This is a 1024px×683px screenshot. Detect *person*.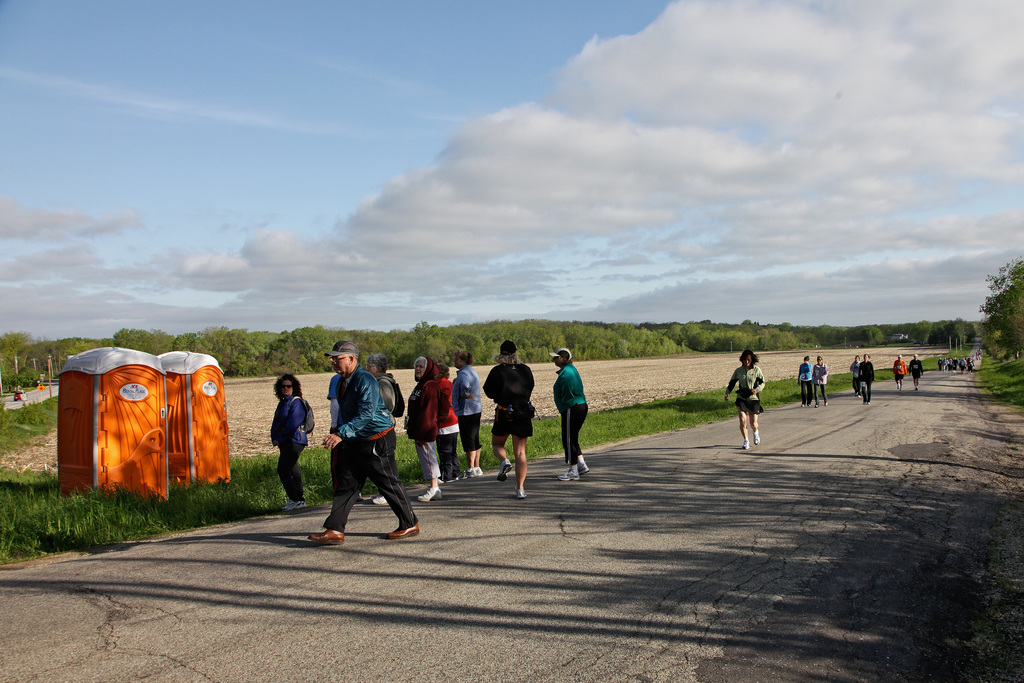
x1=859, y1=357, x2=877, y2=404.
